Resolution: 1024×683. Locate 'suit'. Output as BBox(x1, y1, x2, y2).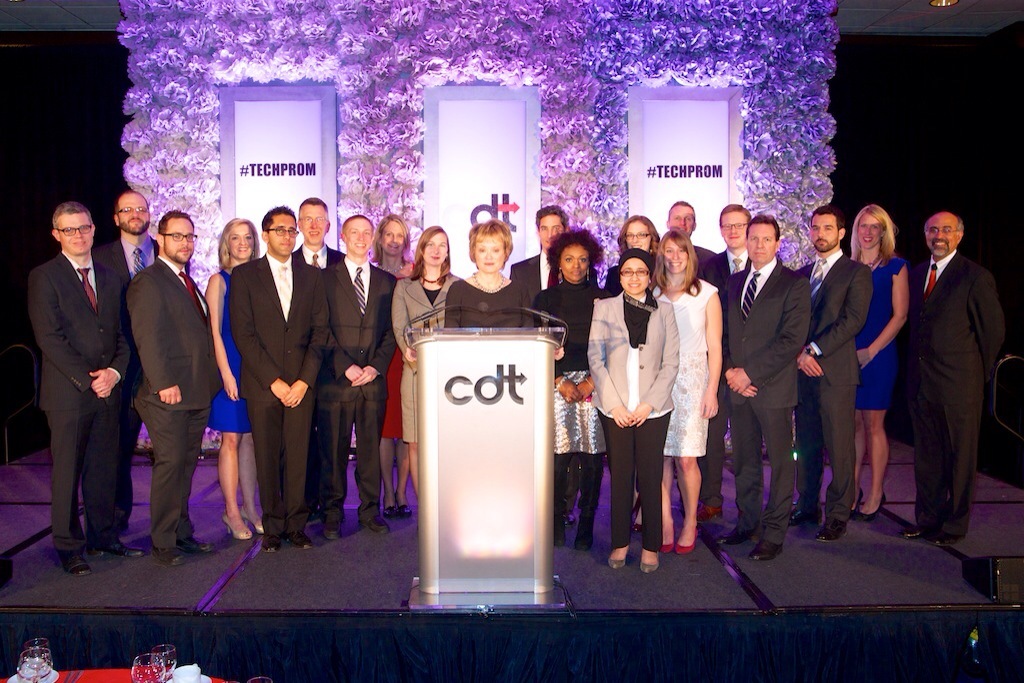
BBox(719, 256, 813, 546).
